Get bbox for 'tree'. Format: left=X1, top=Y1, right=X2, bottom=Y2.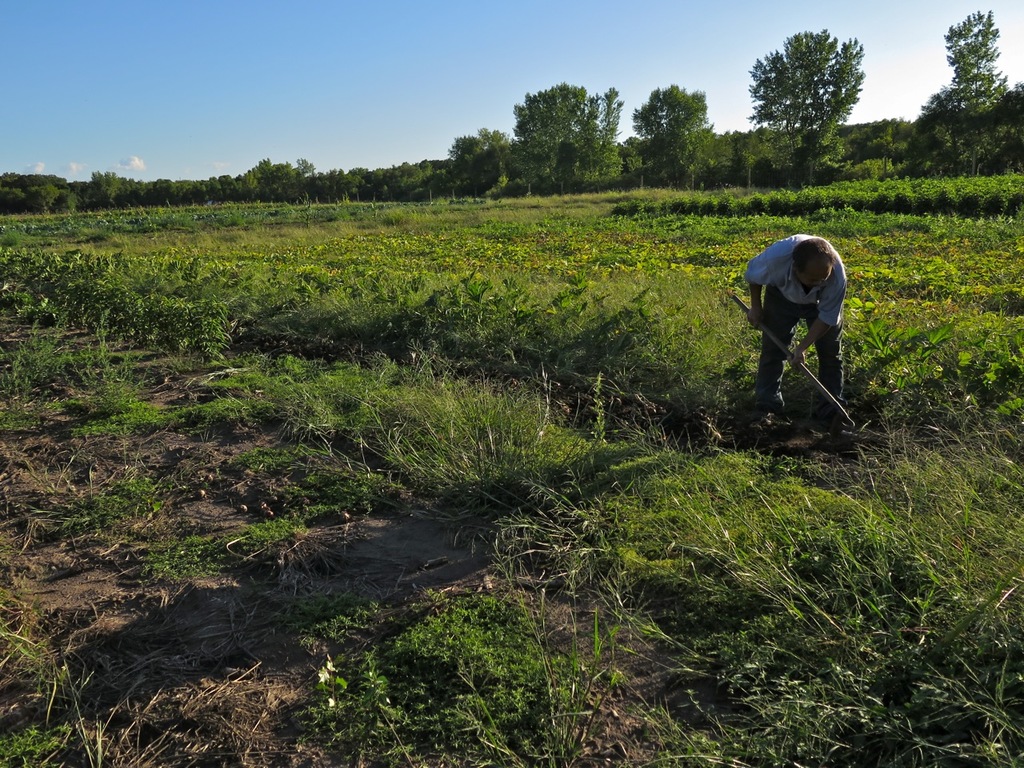
left=753, top=21, right=883, bottom=170.
